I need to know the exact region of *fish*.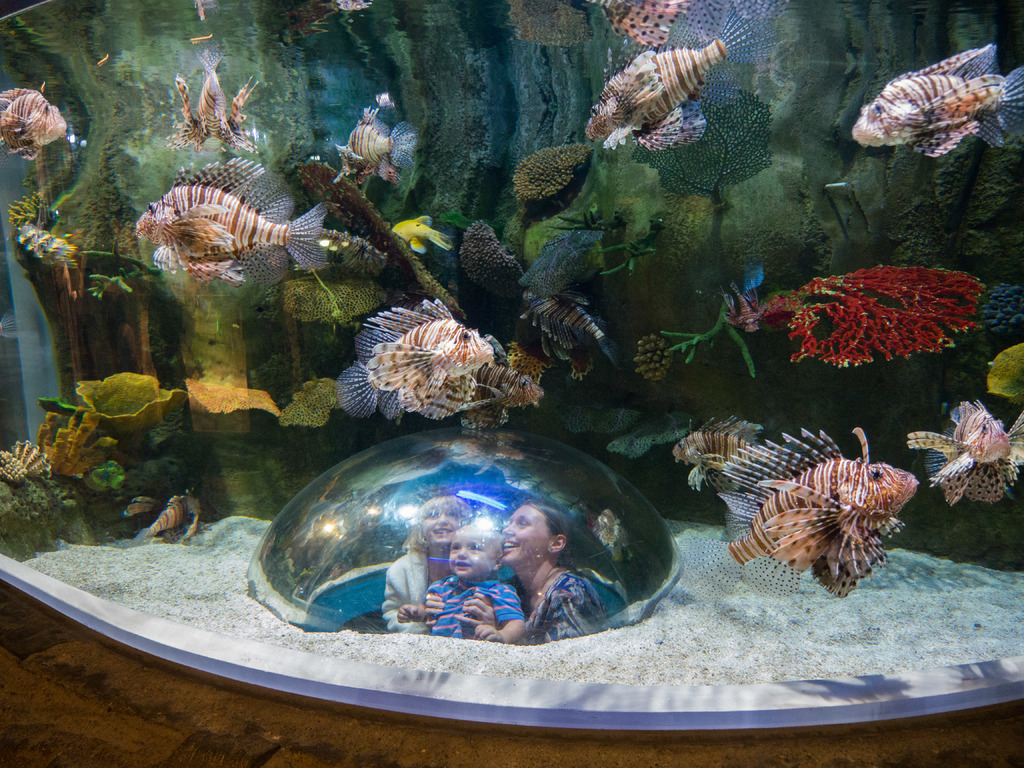
Region: x1=164 y1=35 x2=259 y2=154.
